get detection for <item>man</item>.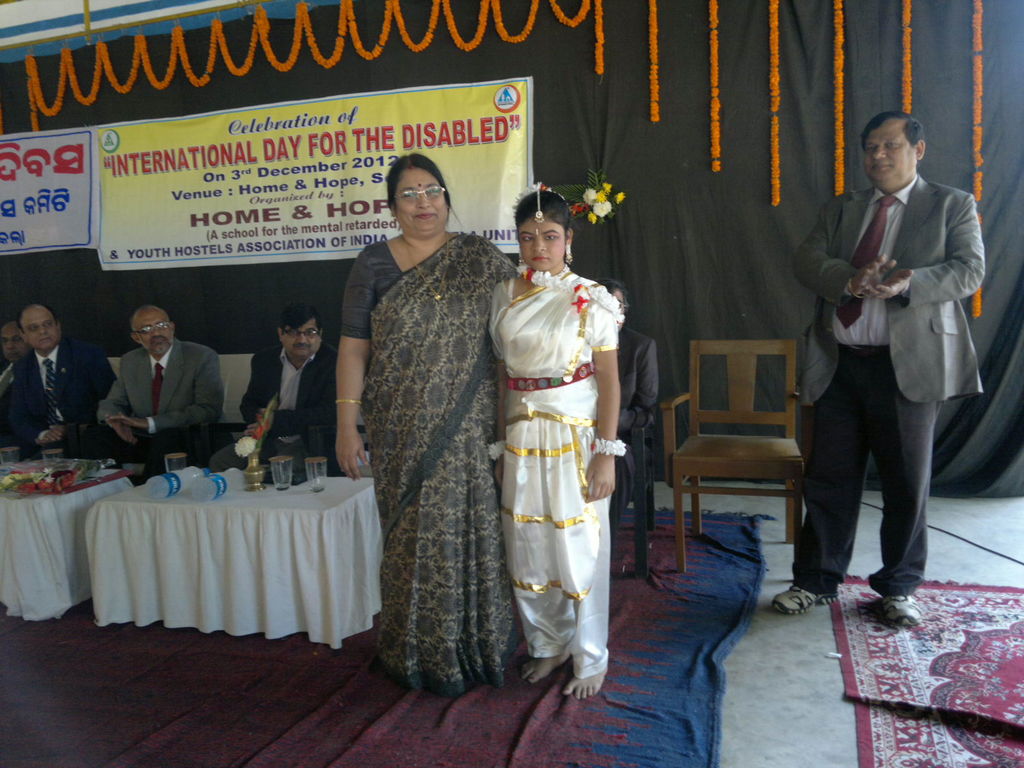
Detection: detection(246, 294, 349, 480).
